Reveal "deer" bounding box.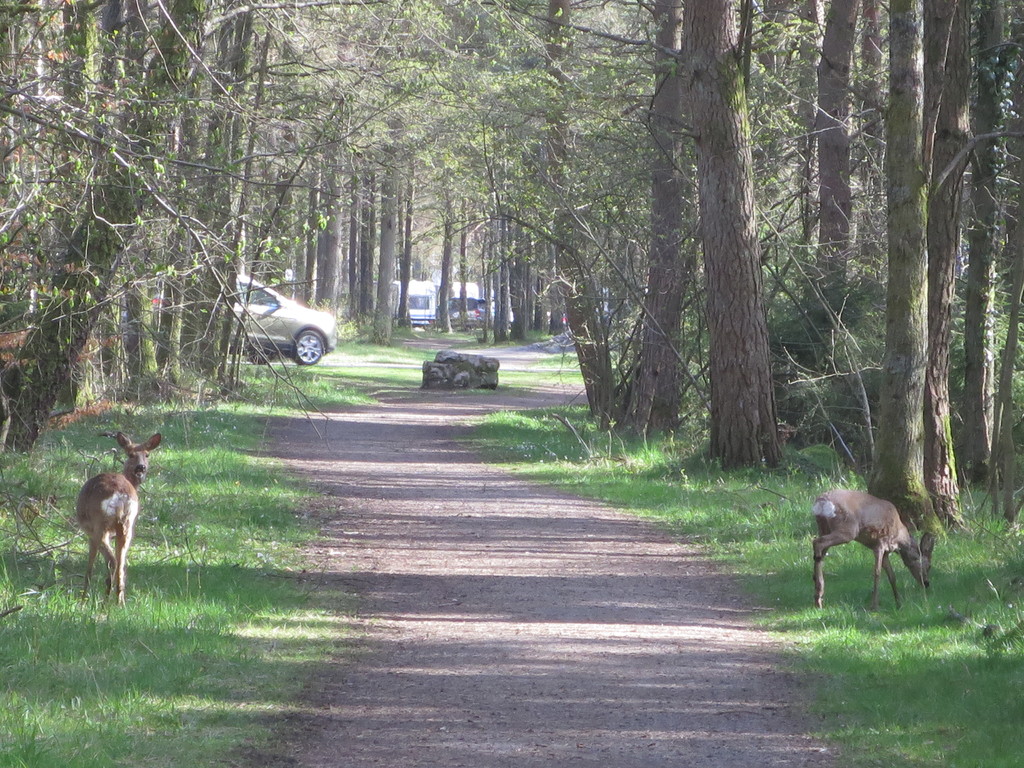
Revealed: (812,483,930,614).
